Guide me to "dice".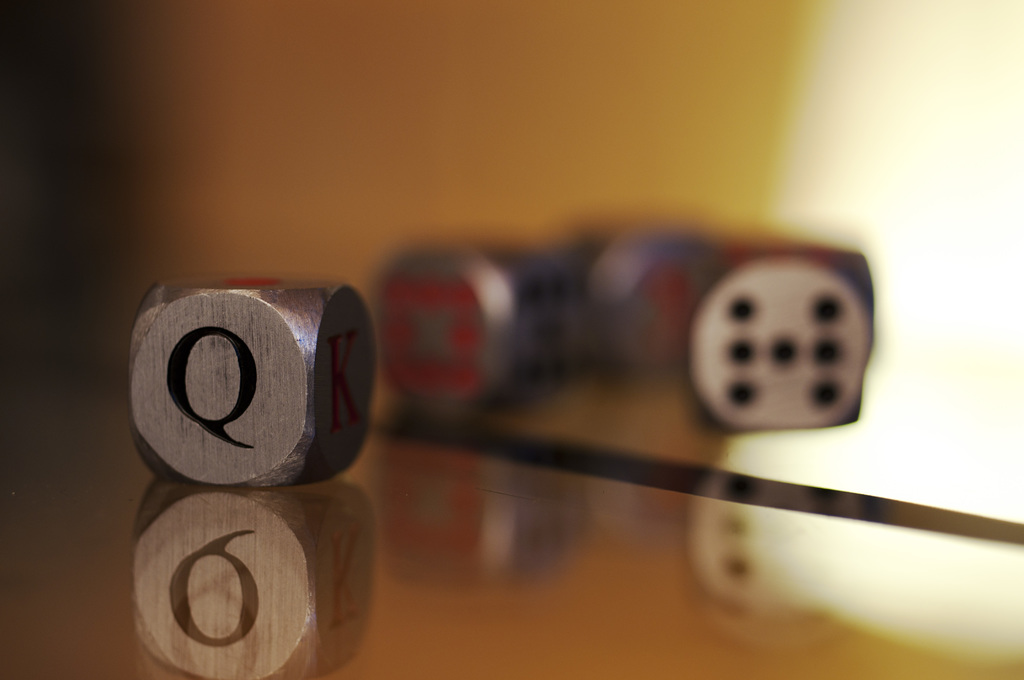
Guidance: bbox=(365, 236, 585, 414).
